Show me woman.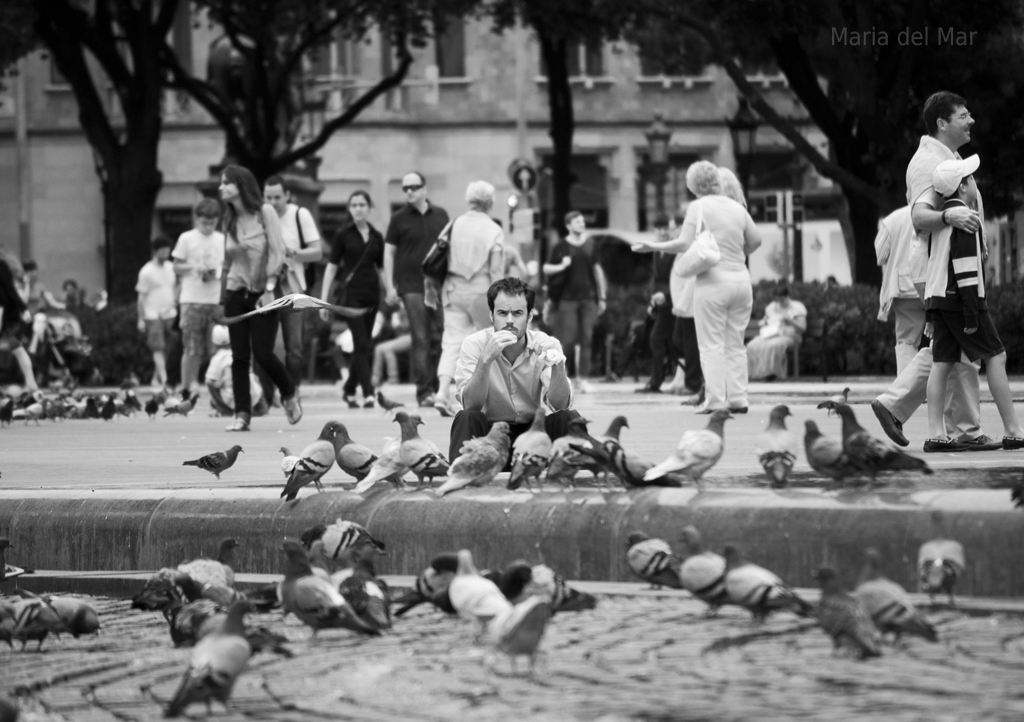
woman is here: l=745, t=282, r=807, b=382.
